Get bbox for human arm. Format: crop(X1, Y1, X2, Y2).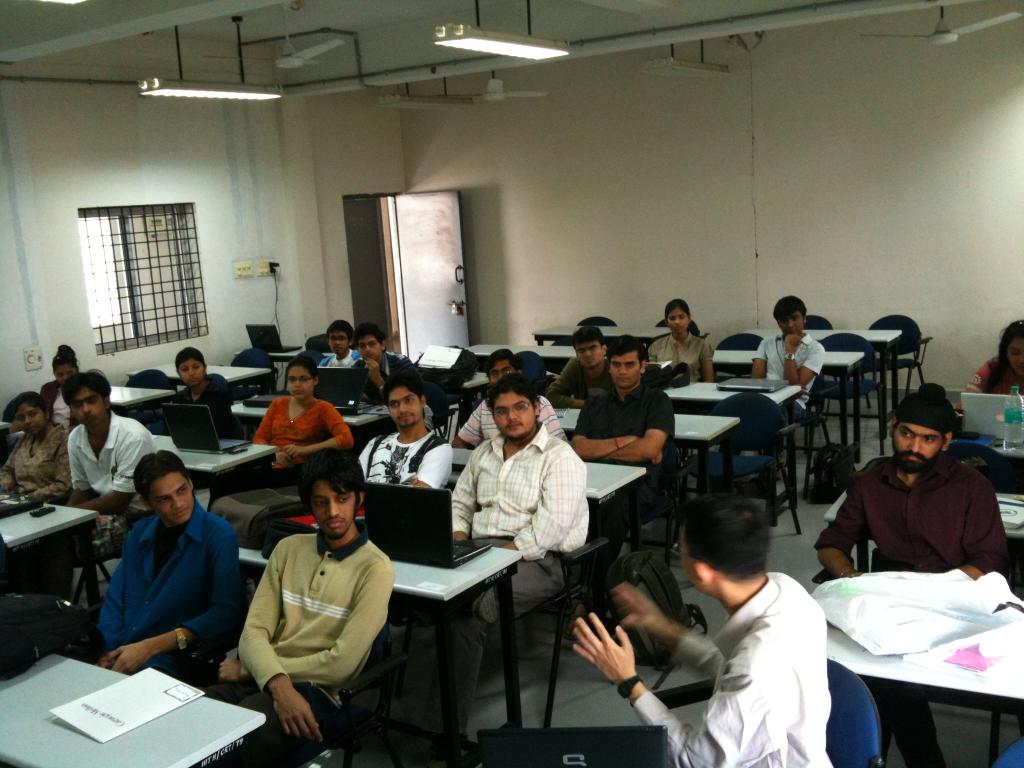
crop(20, 421, 77, 503).
